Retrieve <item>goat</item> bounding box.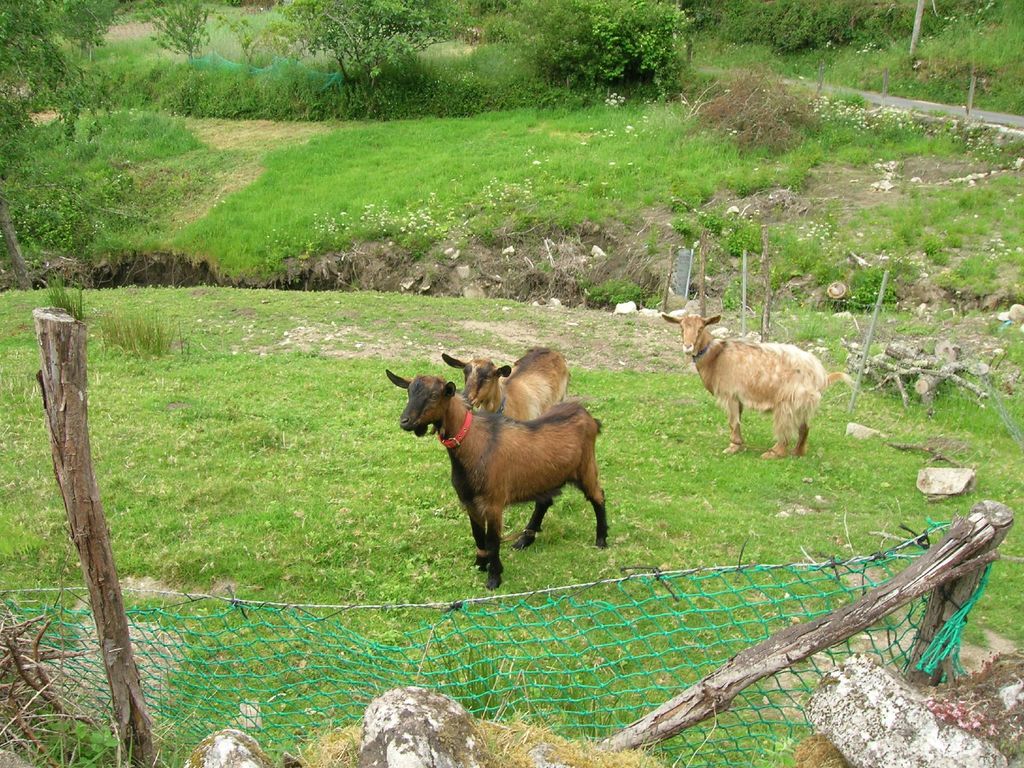
Bounding box: (left=440, top=352, right=571, bottom=424).
